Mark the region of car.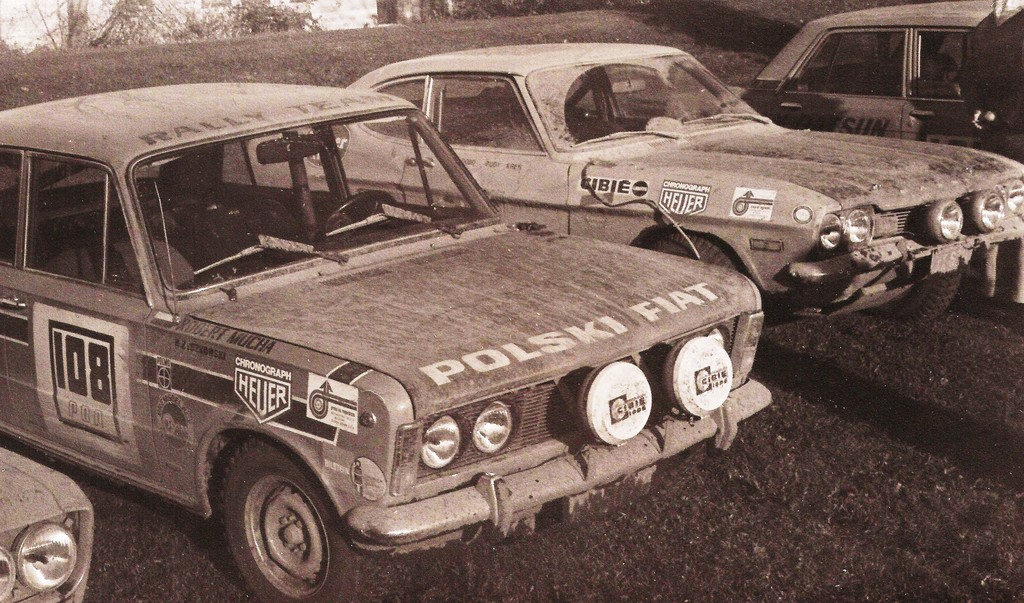
Region: (231, 35, 1023, 328).
